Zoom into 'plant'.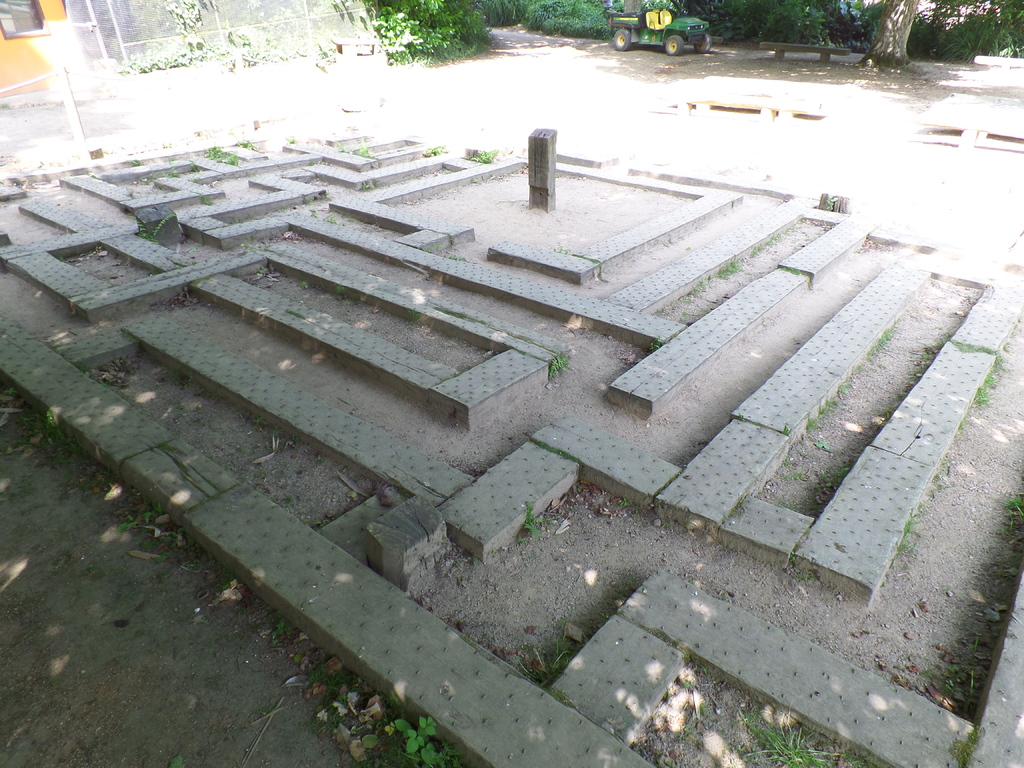
Zoom target: [284,494,296,509].
